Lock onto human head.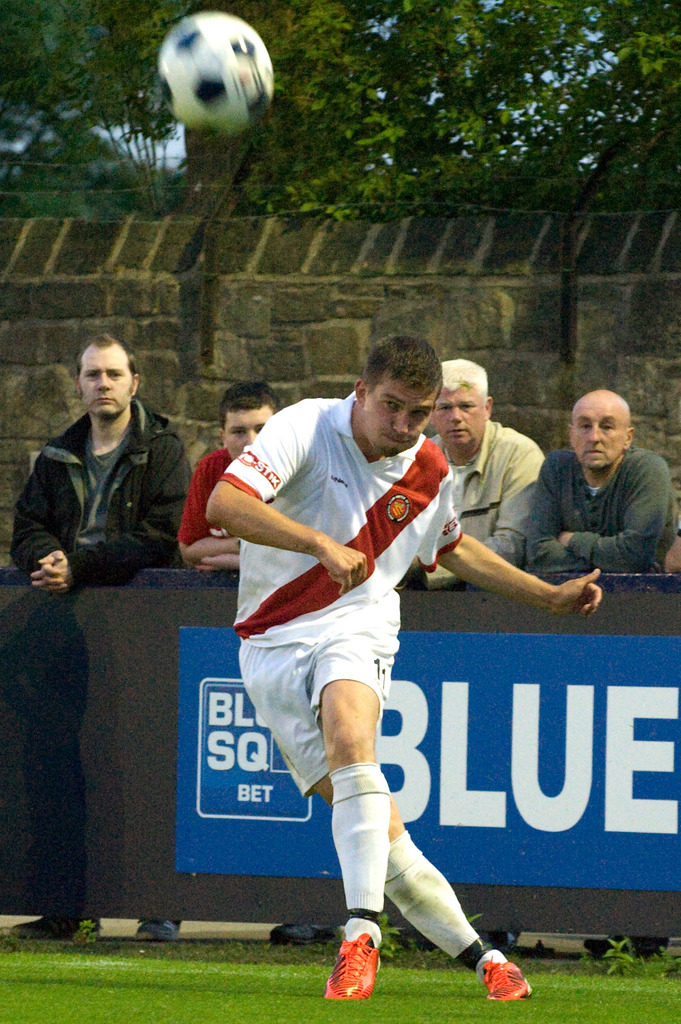
Locked: rect(219, 381, 284, 458).
